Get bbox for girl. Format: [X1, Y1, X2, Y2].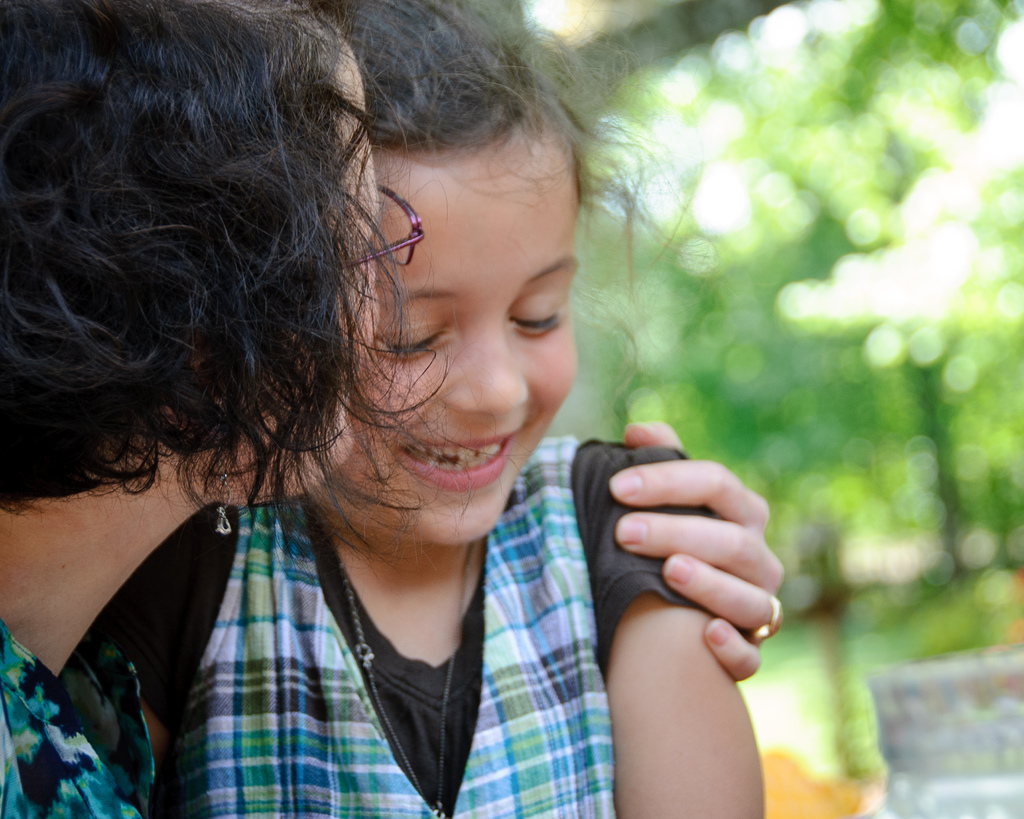
[103, 6, 760, 815].
